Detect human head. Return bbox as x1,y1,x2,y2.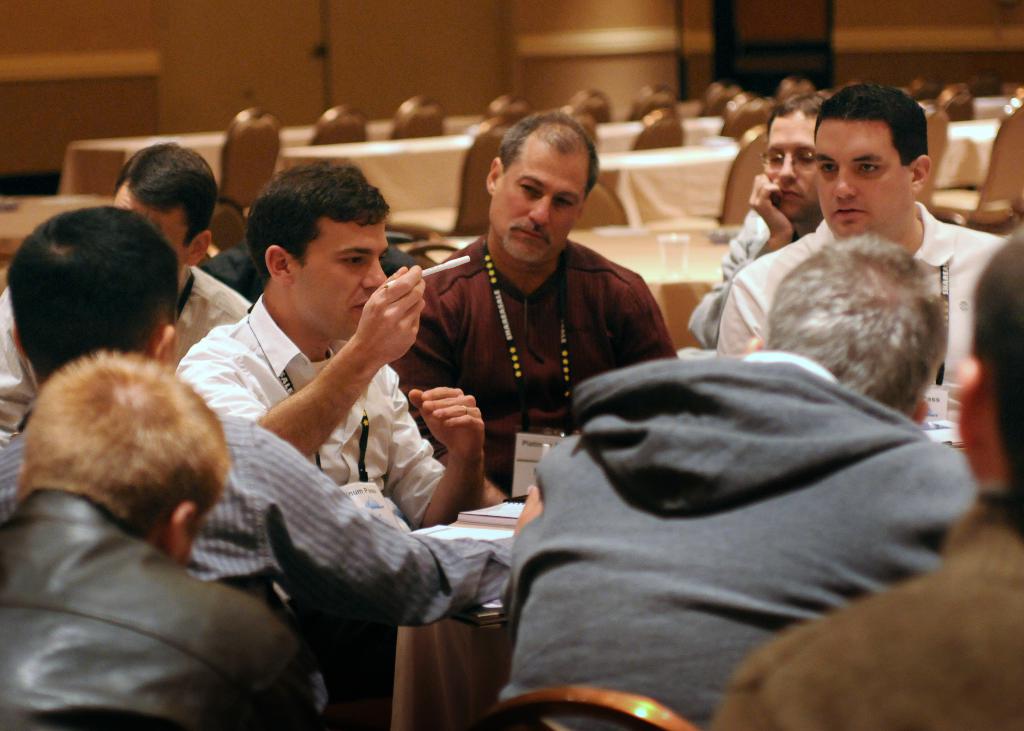
785,80,934,216.
